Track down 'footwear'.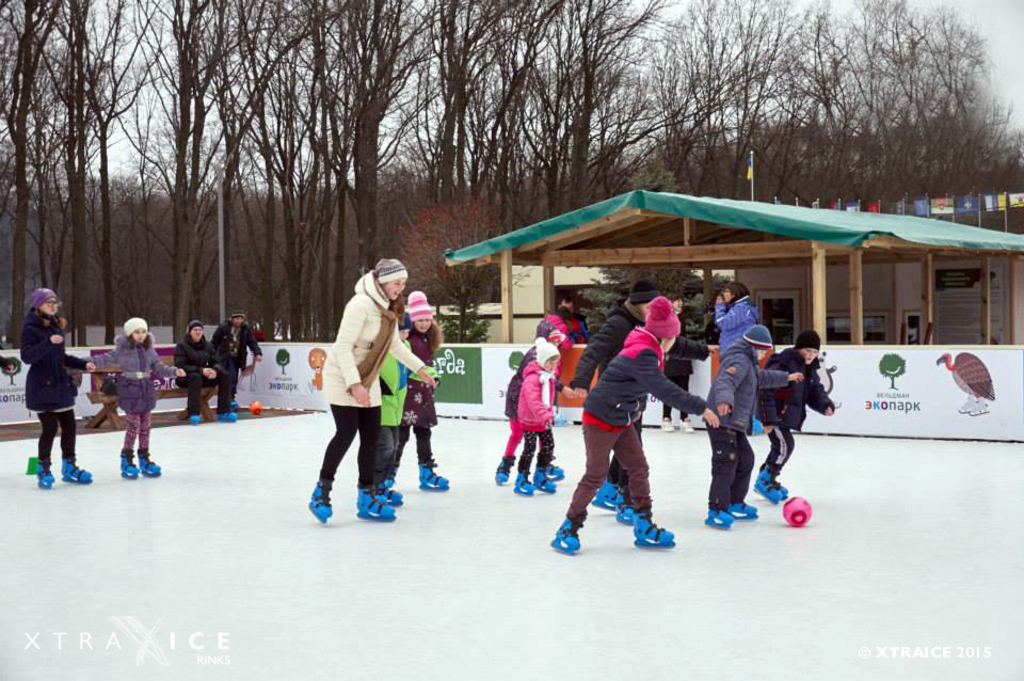
Tracked to detection(356, 480, 402, 519).
